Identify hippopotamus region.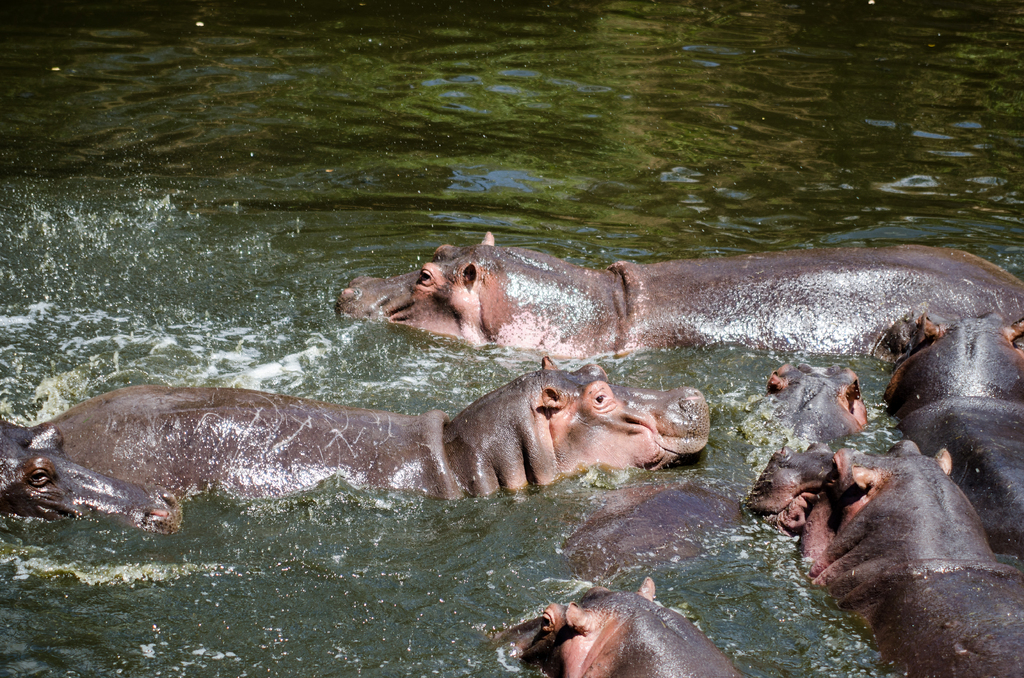
Region: BBox(0, 420, 186, 531).
